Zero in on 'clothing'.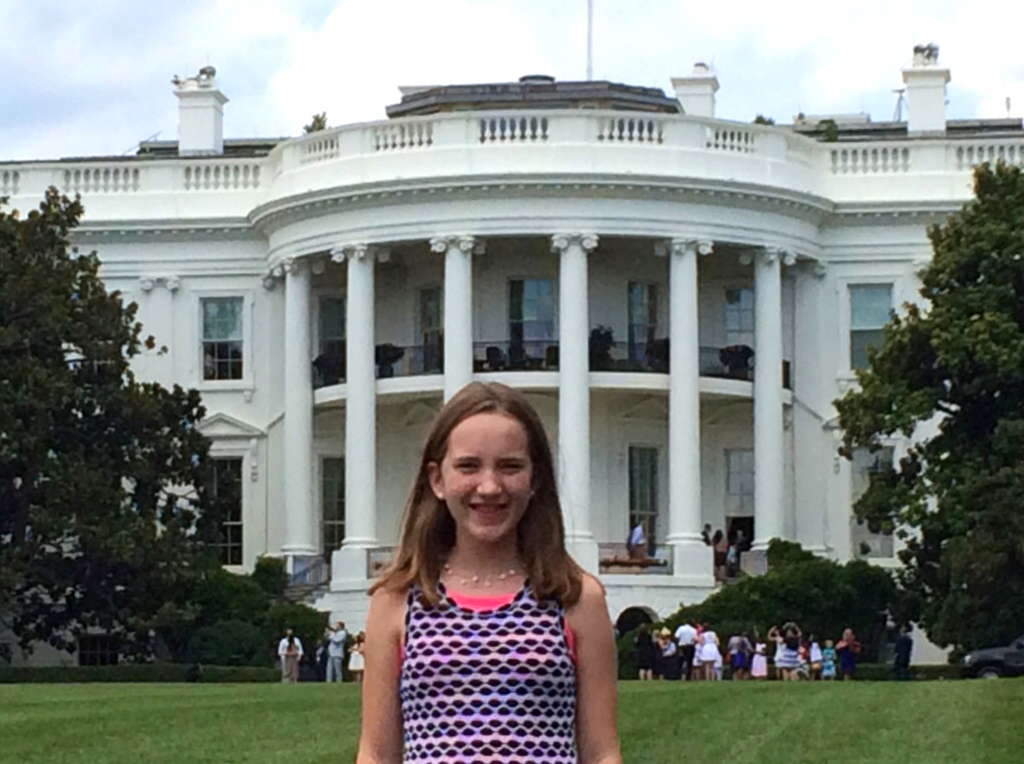
Zeroed in: 328:629:347:678.
